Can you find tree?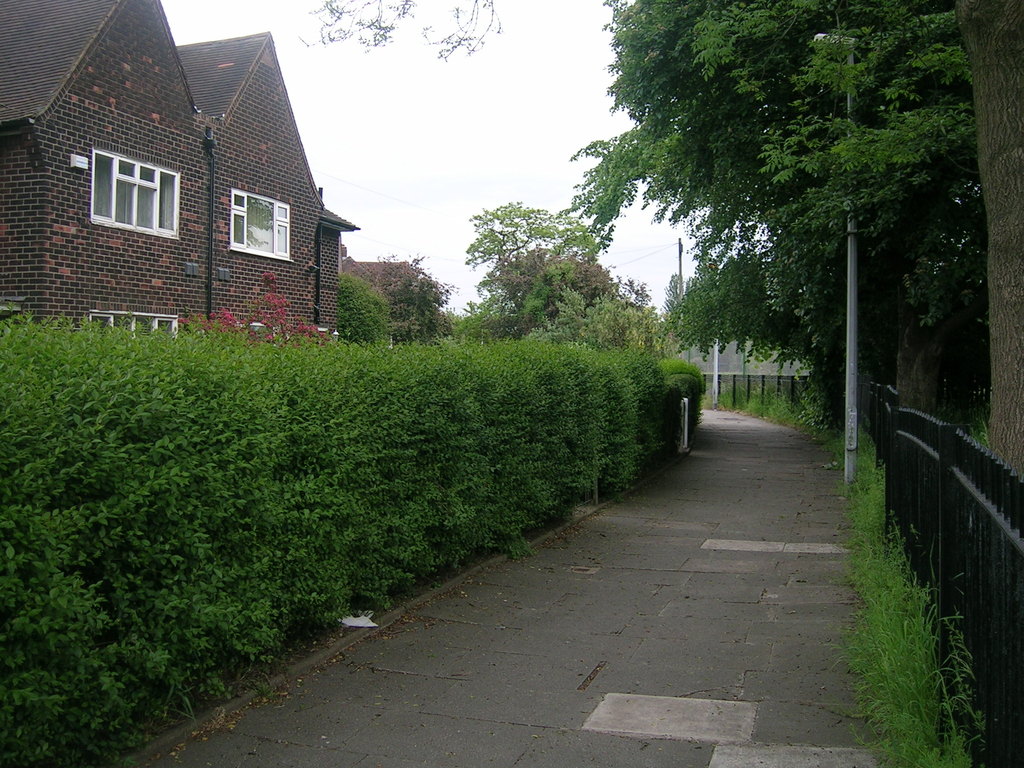
Yes, bounding box: crop(948, 0, 1023, 484).
